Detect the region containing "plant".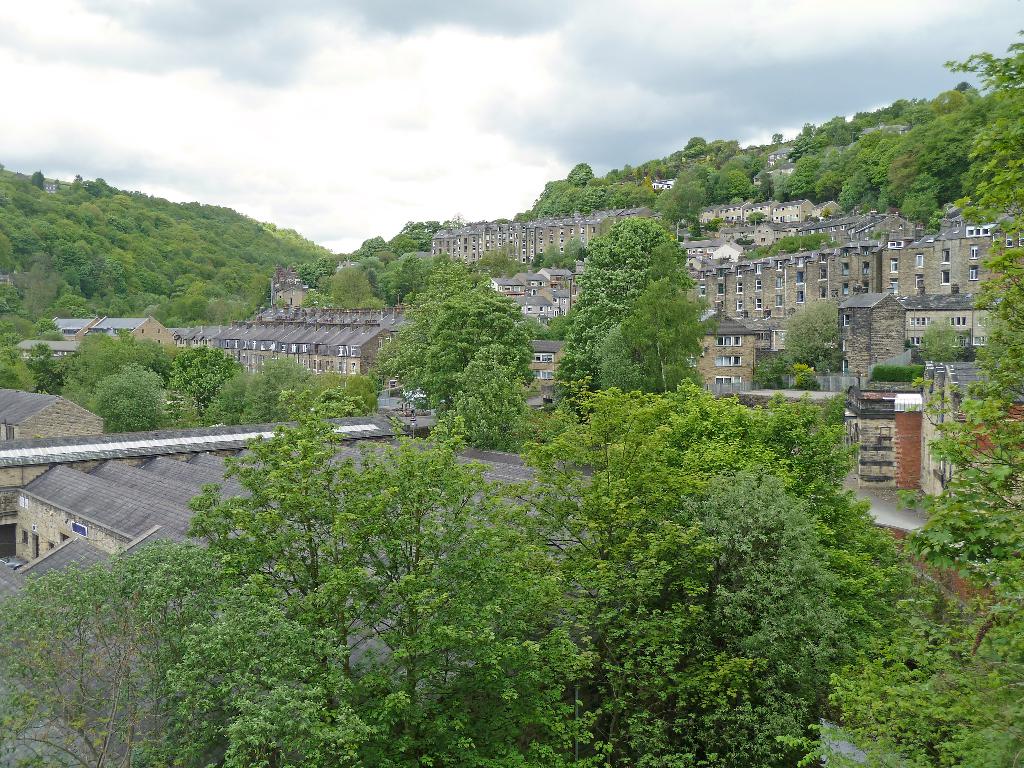
region(791, 362, 821, 393).
